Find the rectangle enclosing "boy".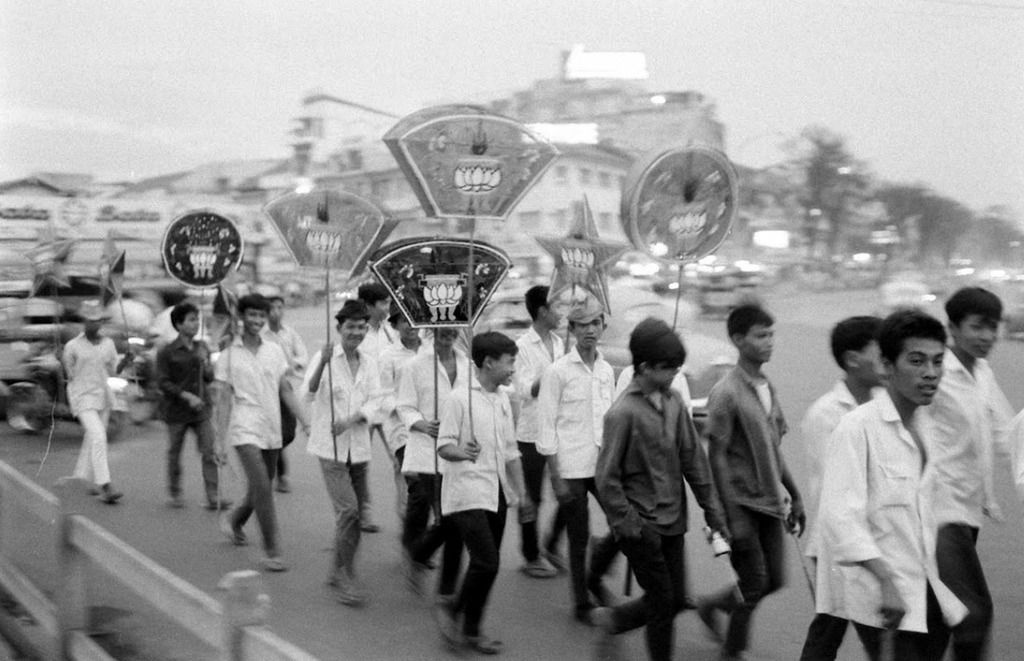
[left=918, top=286, right=1023, bottom=660].
